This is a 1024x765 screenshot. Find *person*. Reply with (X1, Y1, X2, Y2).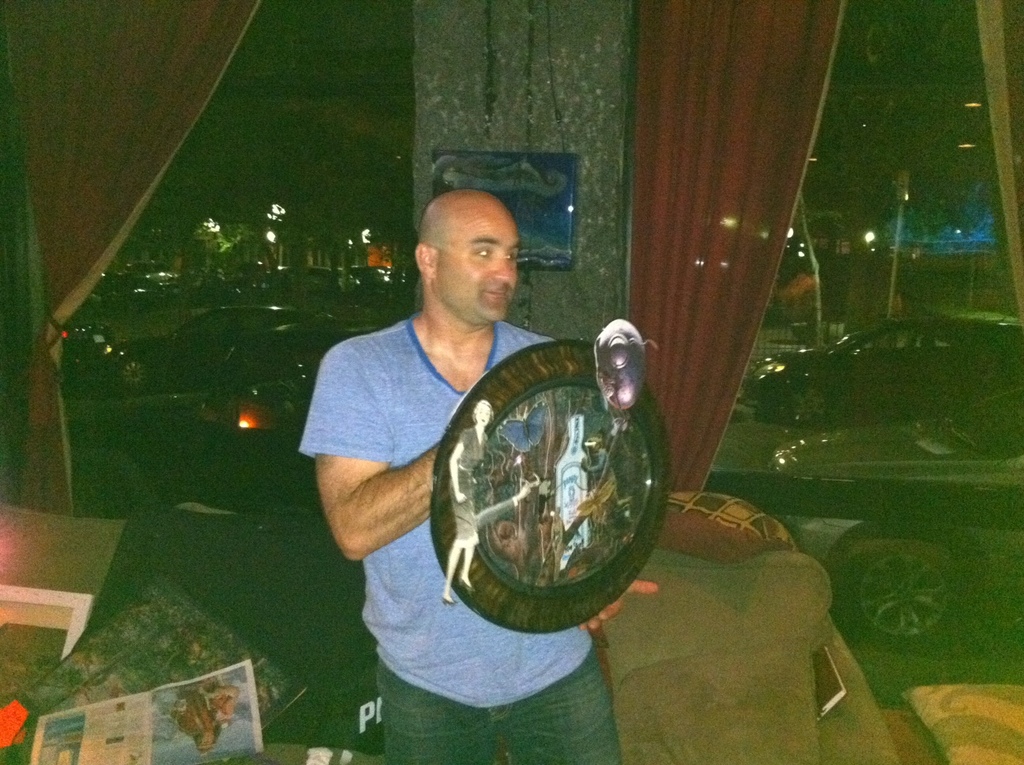
(169, 679, 238, 752).
